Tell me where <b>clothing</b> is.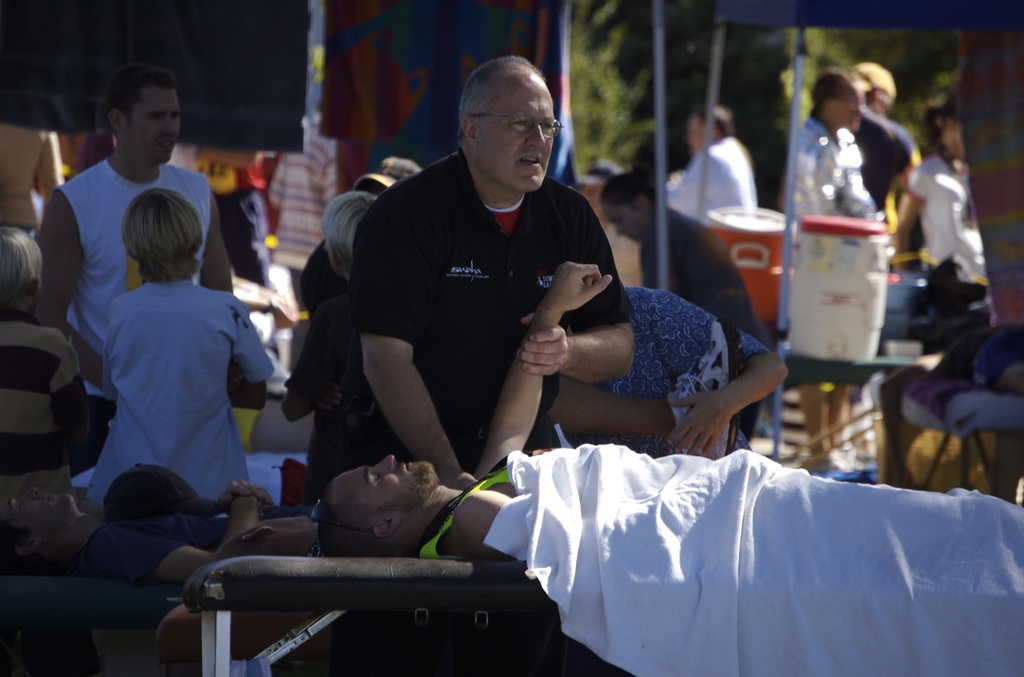
<b>clothing</b> is at bbox=(422, 420, 1018, 653).
